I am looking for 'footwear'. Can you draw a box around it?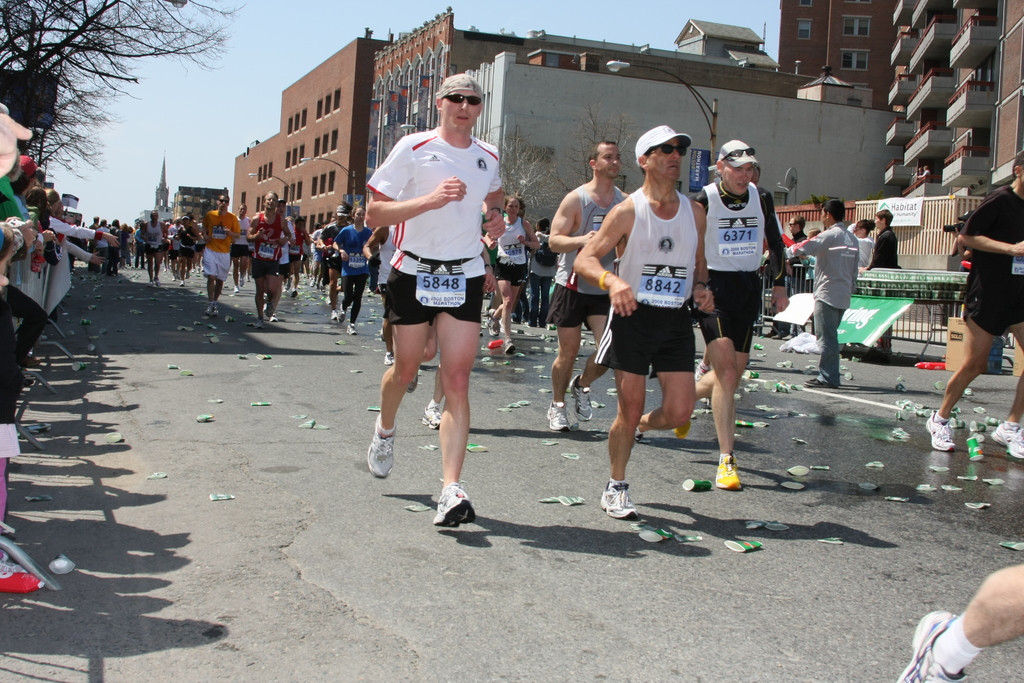
Sure, the bounding box is (left=348, top=324, right=357, bottom=334).
